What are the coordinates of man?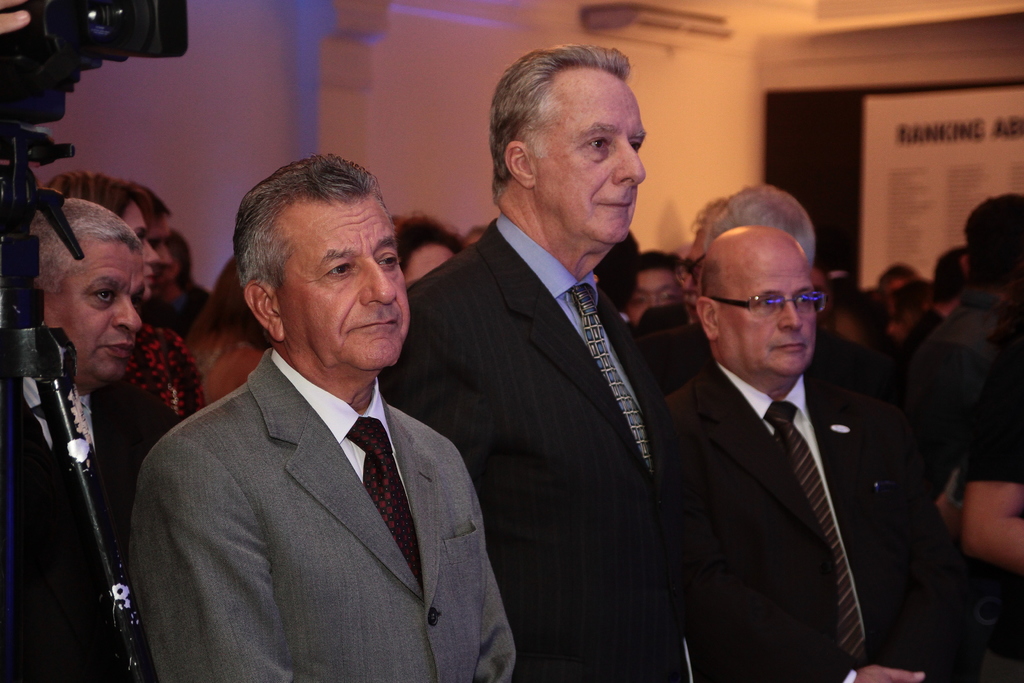
[380,40,671,682].
